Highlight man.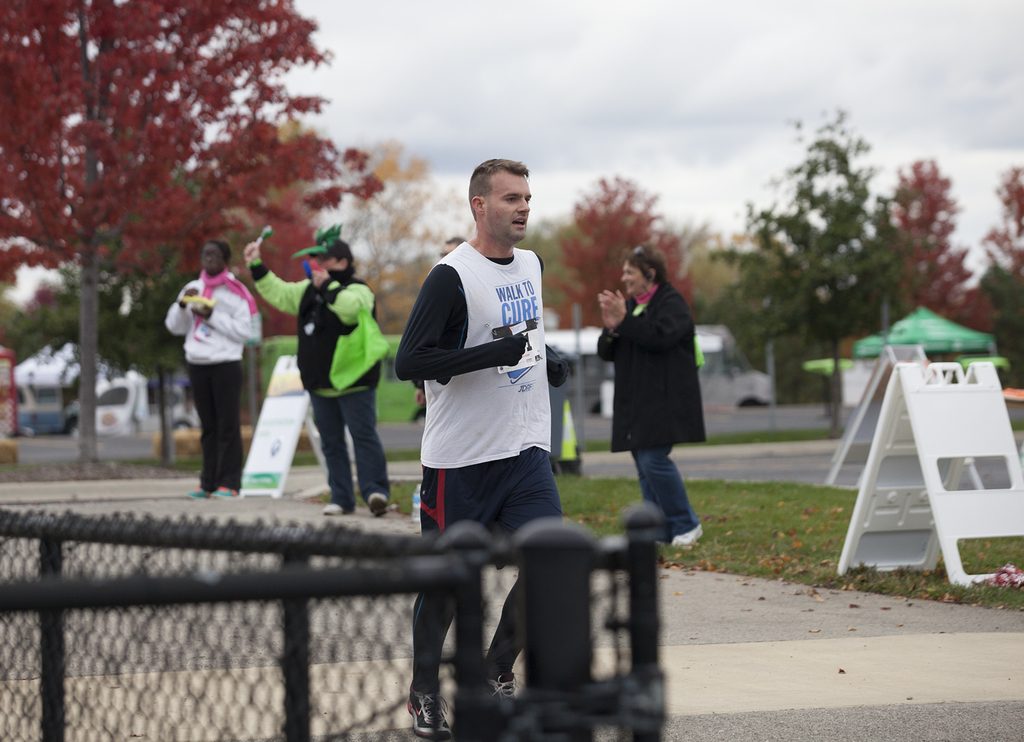
Highlighted region: <bbox>412, 233, 465, 417</bbox>.
